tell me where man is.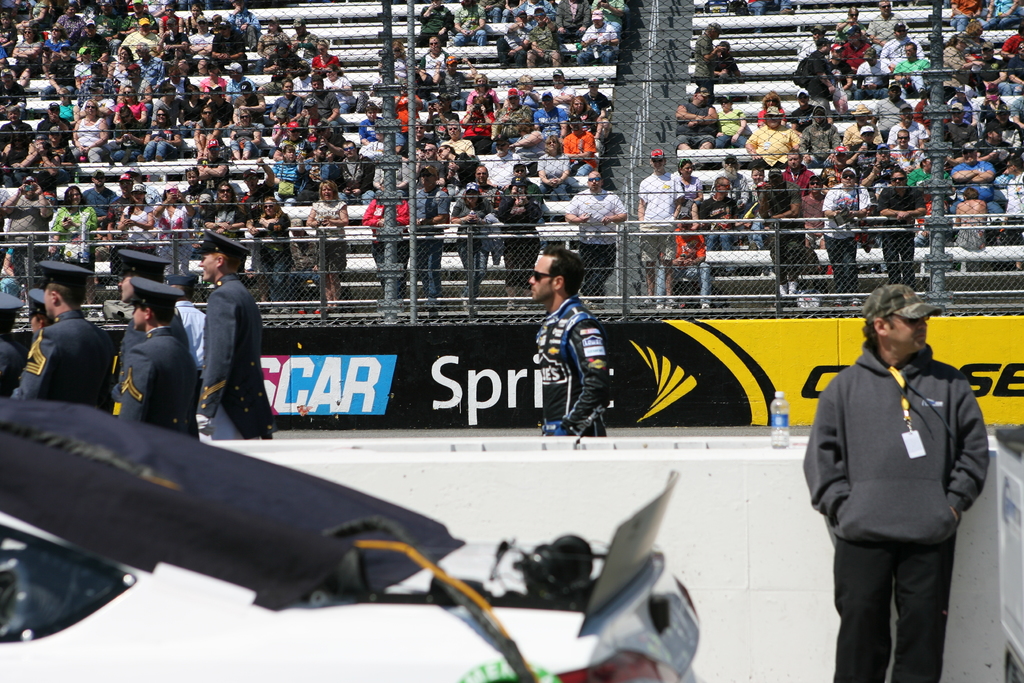
man is at <bbox>290, 19, 324, 60</bbox>.
